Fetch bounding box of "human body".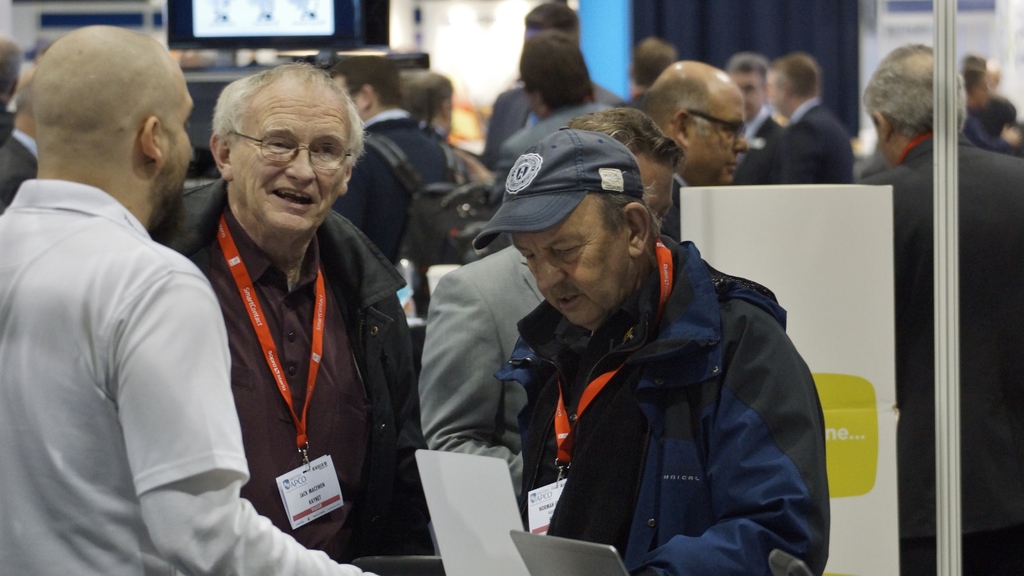
Bbox: bbox=[634, 51, 745, 180].
